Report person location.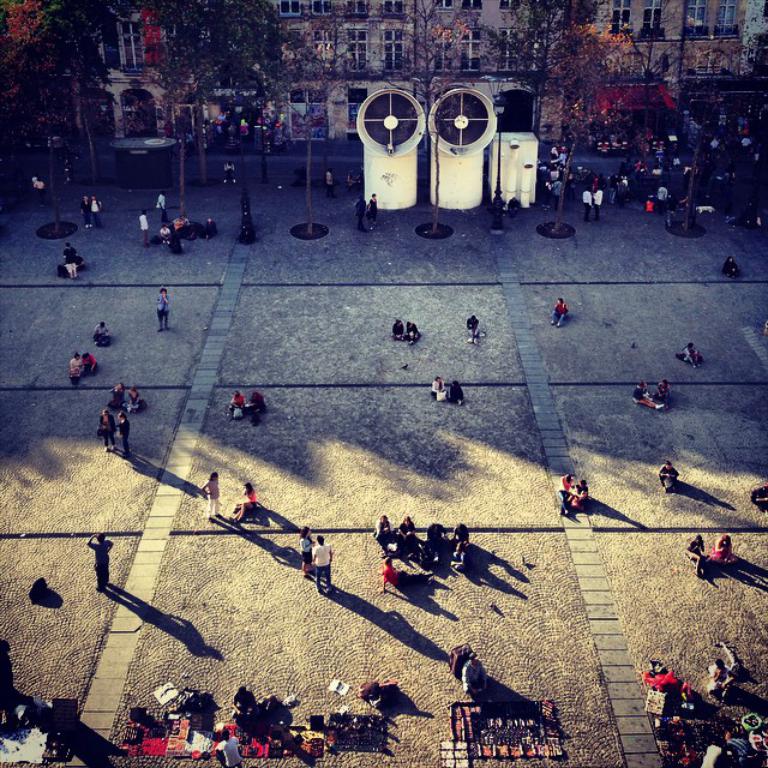
Report: crop(463, 314, 482, 349).
